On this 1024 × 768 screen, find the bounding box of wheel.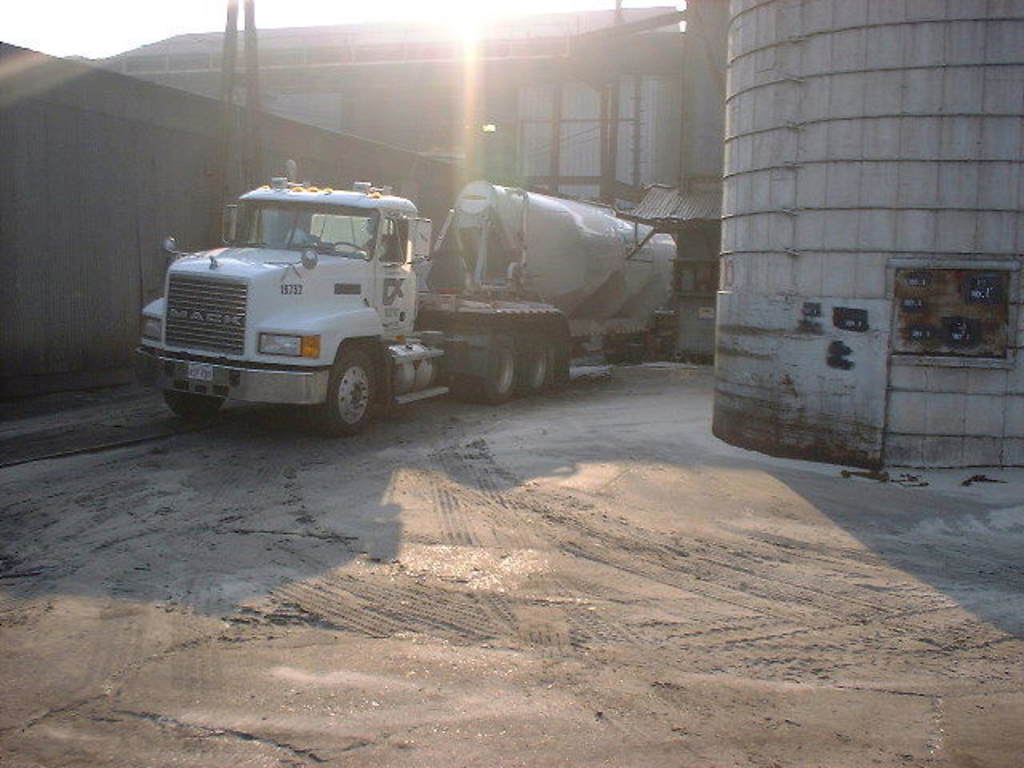
Bounding box: 162, 389, 224, 427.
